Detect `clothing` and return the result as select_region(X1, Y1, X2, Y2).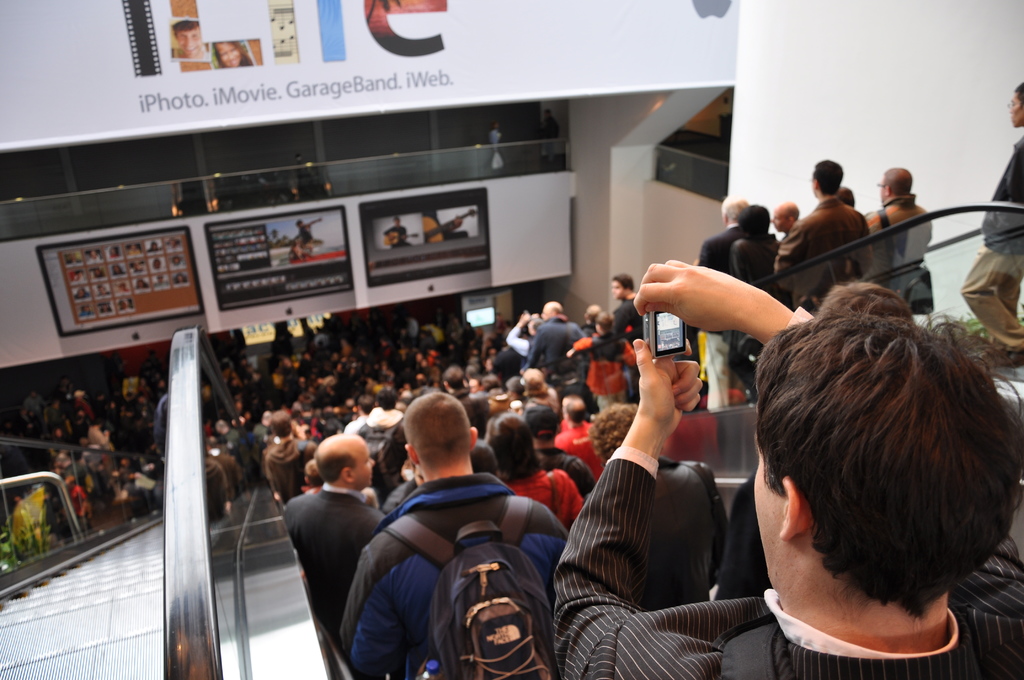
select_region(383, 225, 415, 247).
